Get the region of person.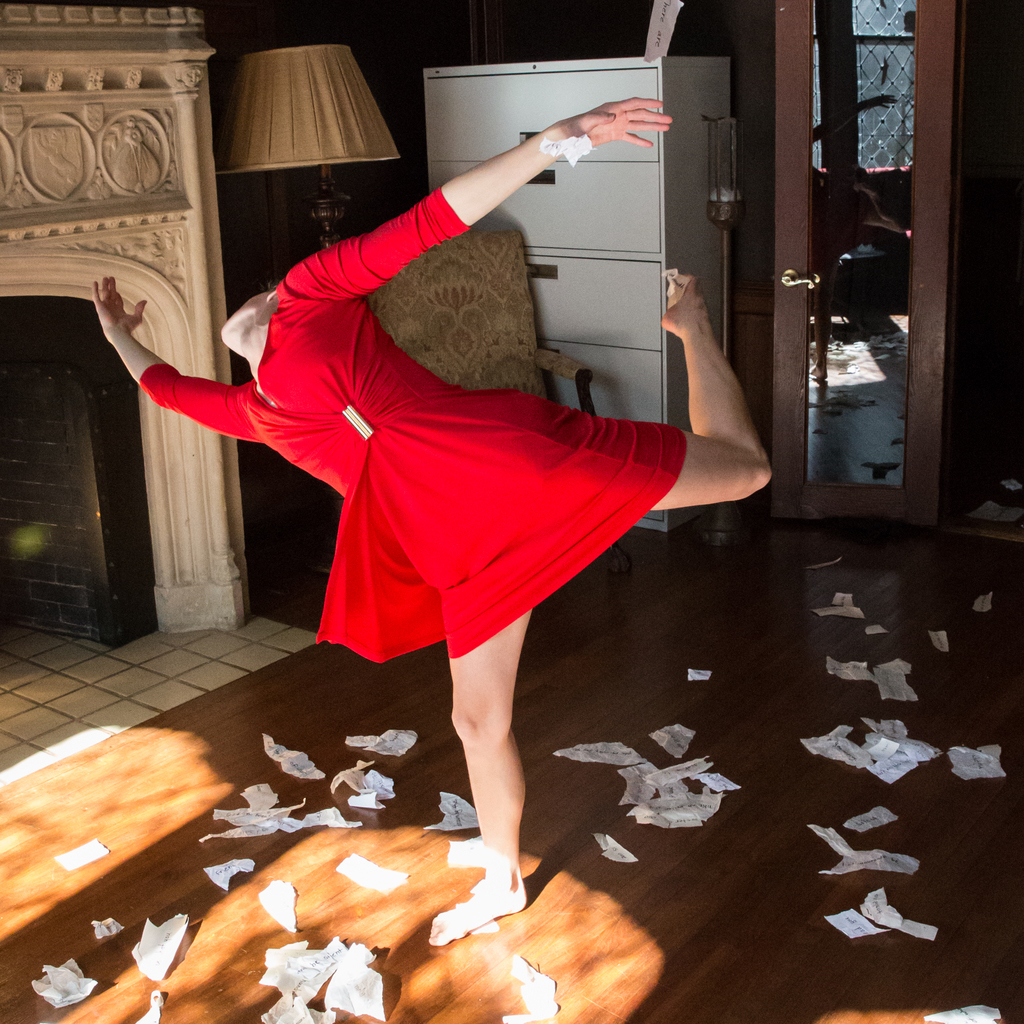
<box>92,97,772,946</box>.
